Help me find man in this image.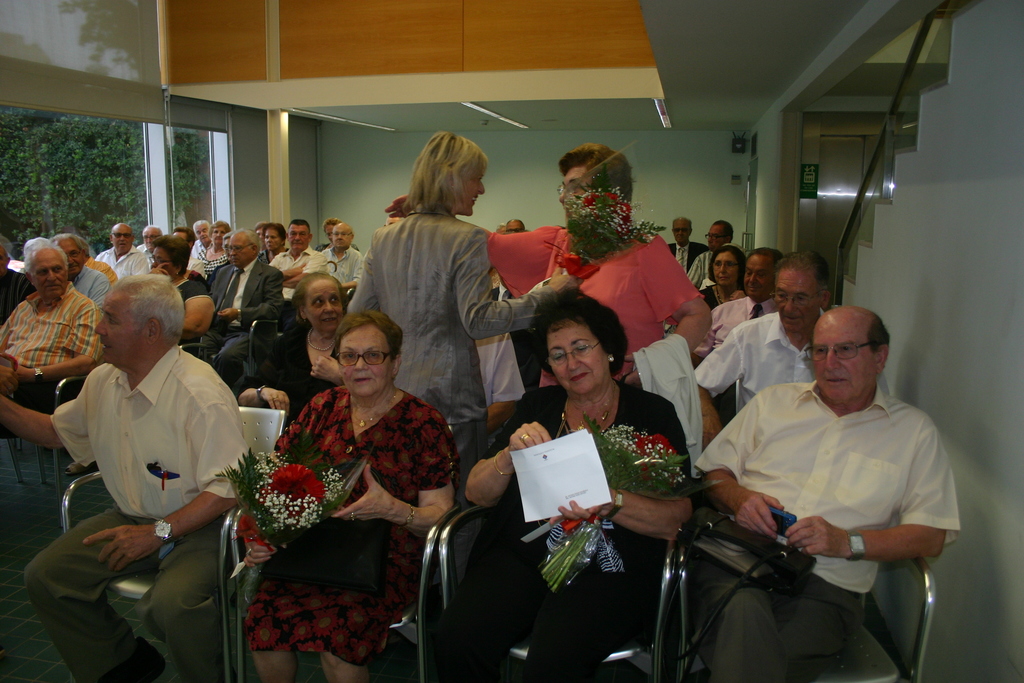
Found it: detection(664, 215, 711, 270).
